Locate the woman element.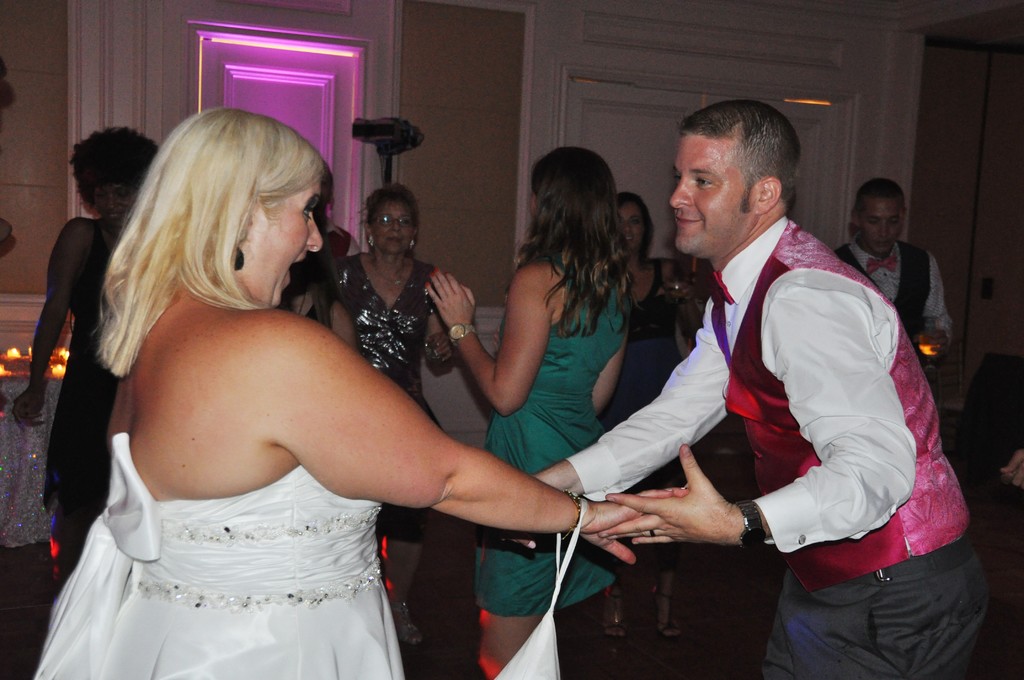
Element bbox: pyautogui.locateOnScreen(34, 108, 691, 679).
